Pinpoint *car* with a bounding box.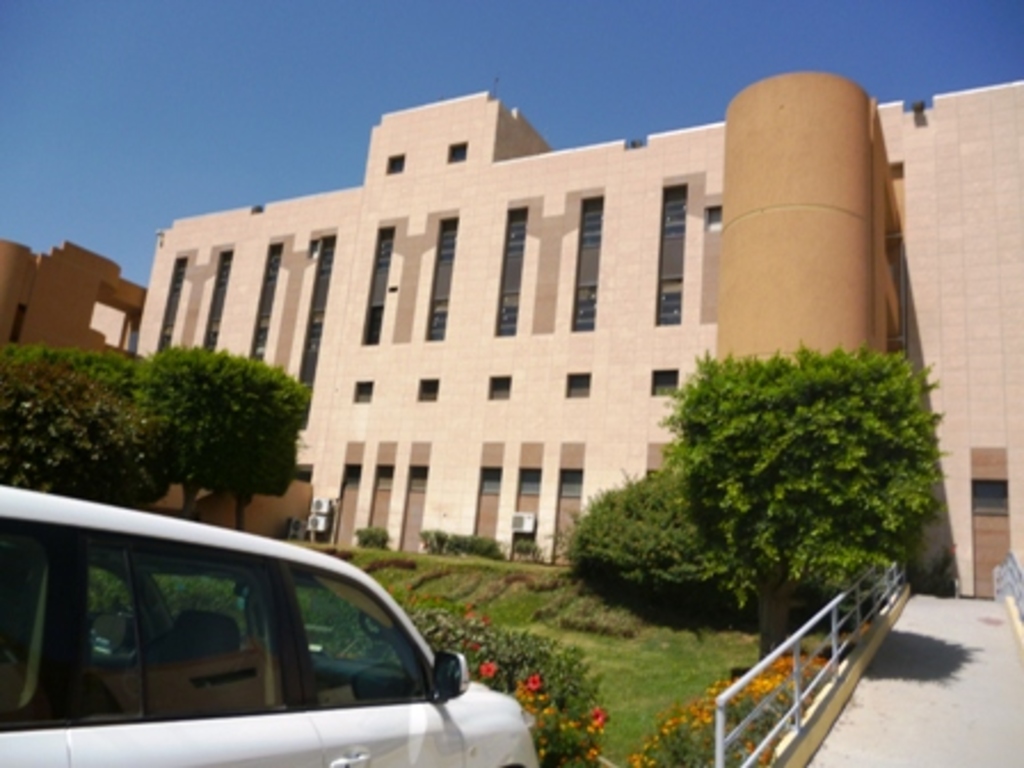
21, 475, 505, 766.
